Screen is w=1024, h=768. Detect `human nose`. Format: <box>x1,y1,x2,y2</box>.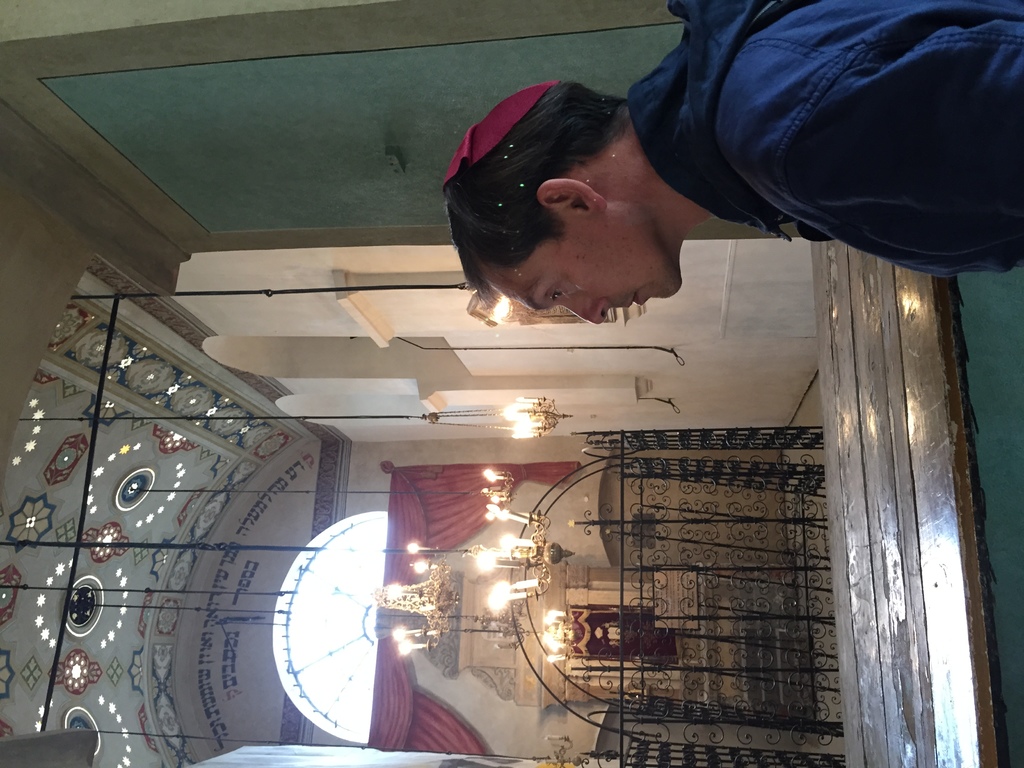
<box>556,300,608,325</box>.
